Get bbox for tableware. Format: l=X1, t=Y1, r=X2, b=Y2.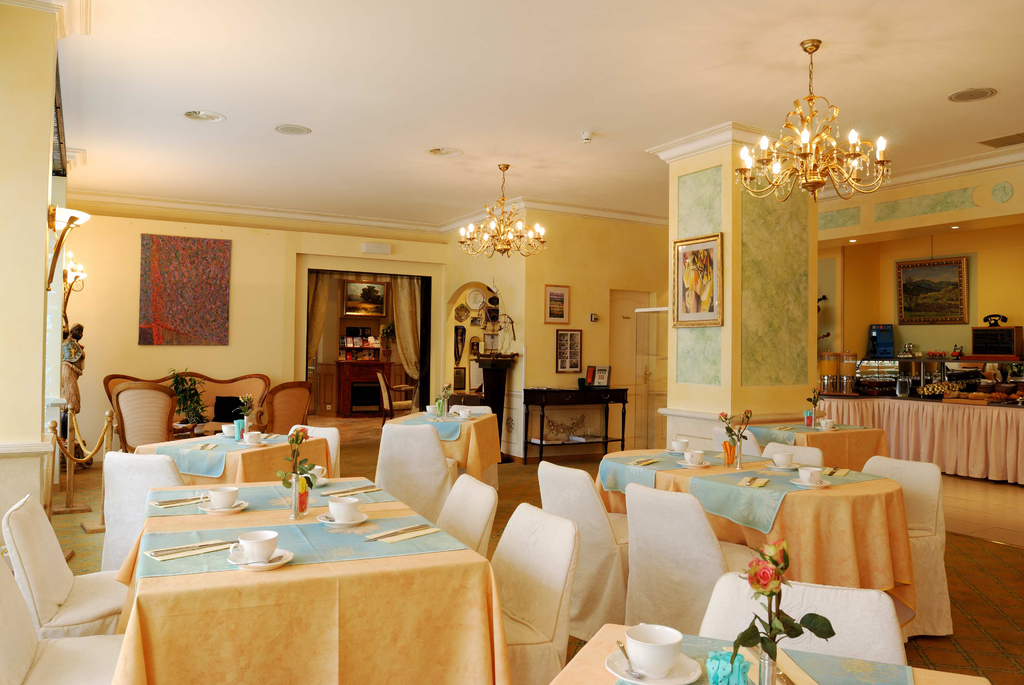
l=459, t=409, r=474, b=417.
